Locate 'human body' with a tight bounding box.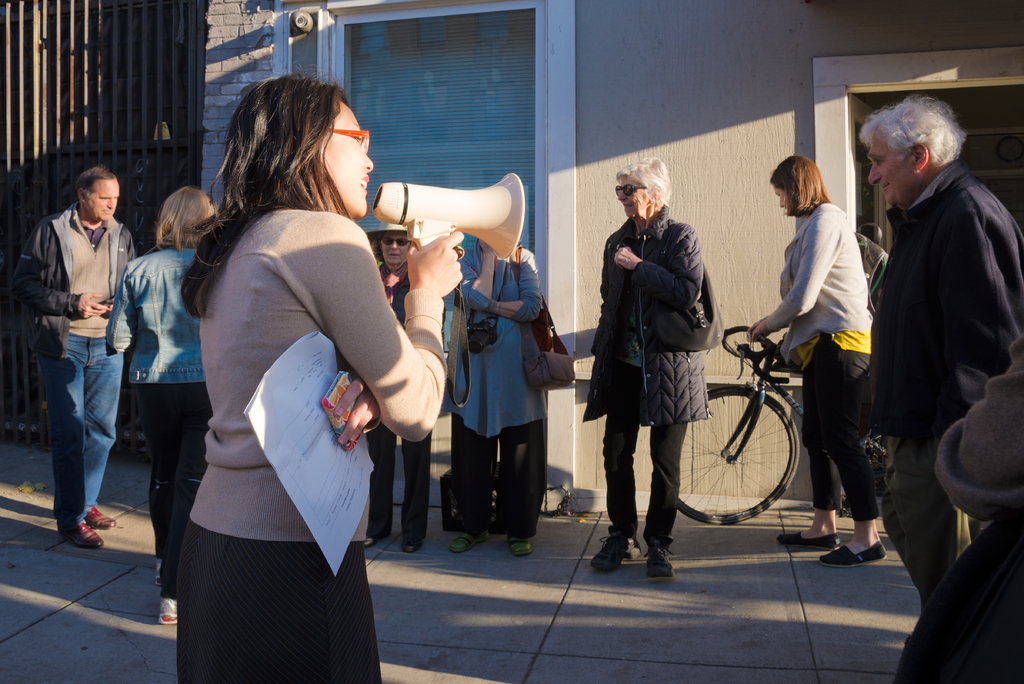
detection(858, 98, 1023, 602).
